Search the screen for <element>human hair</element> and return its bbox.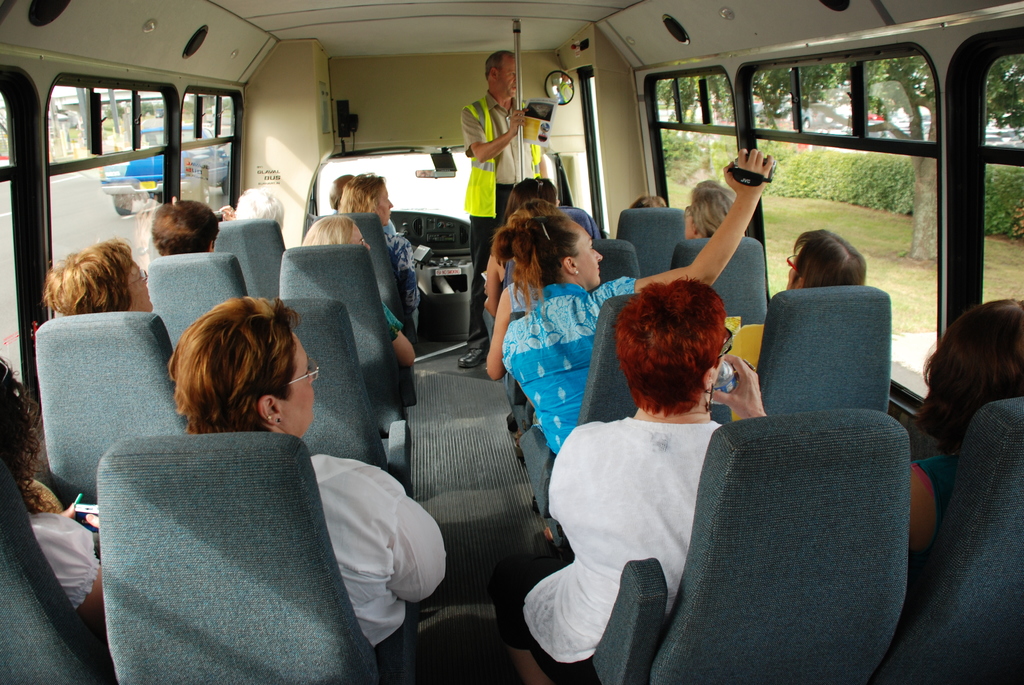
Found: (left=920, top=283, right=1023, bottom=438).
